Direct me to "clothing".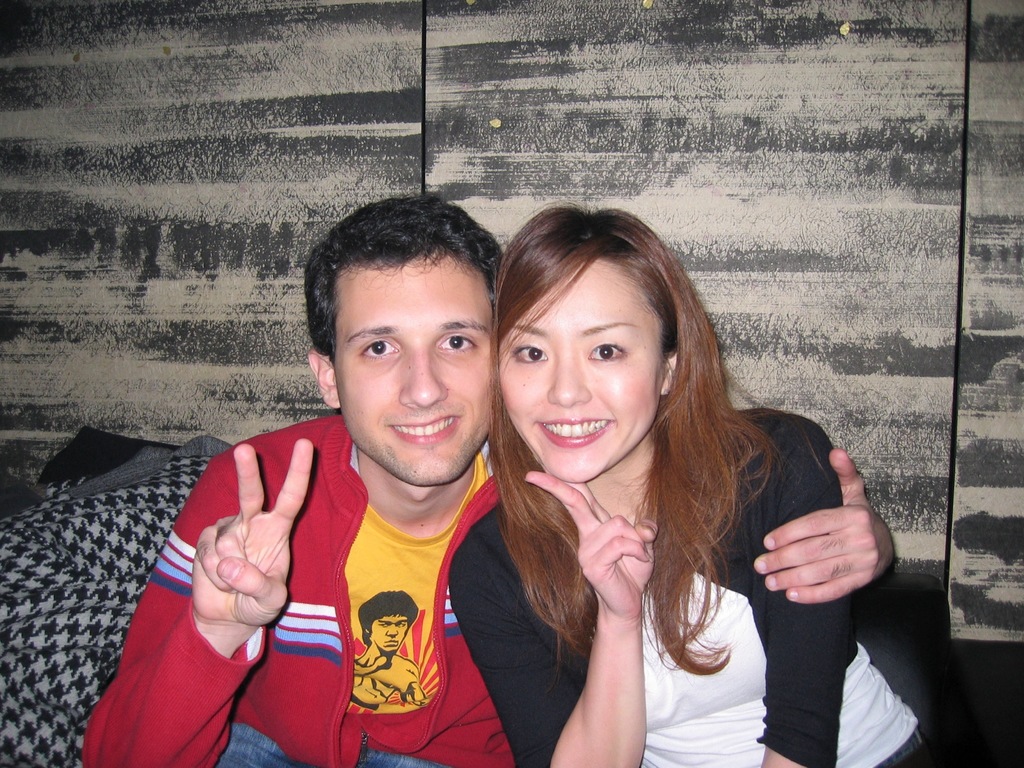
Direction: 449/412/962/767.
